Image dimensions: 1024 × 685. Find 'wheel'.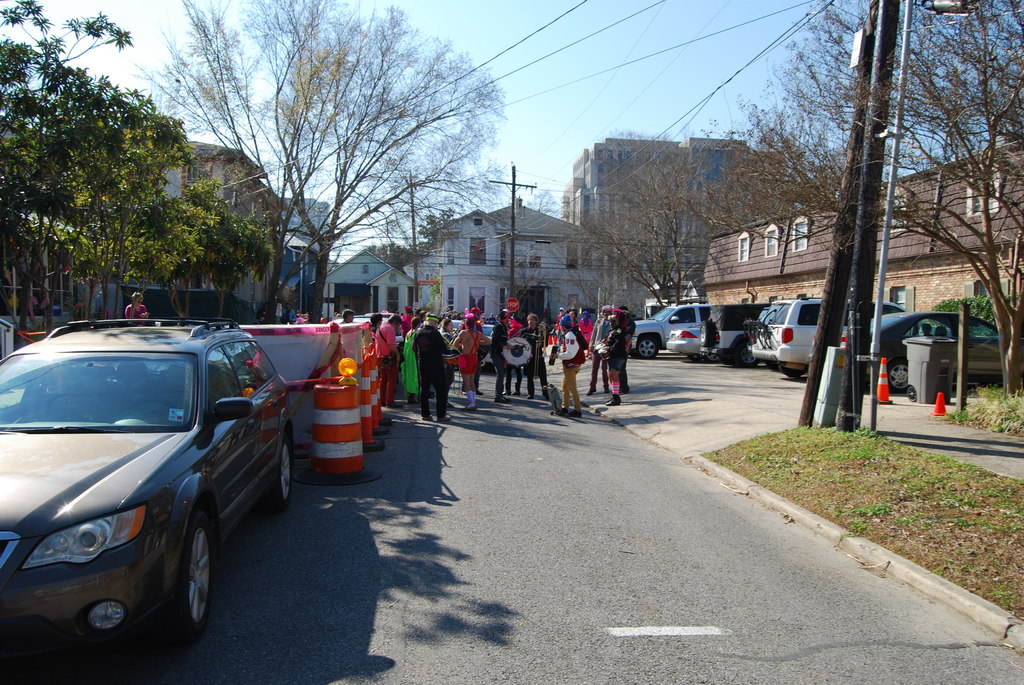
l=150, t=511, r=219, b=650.
